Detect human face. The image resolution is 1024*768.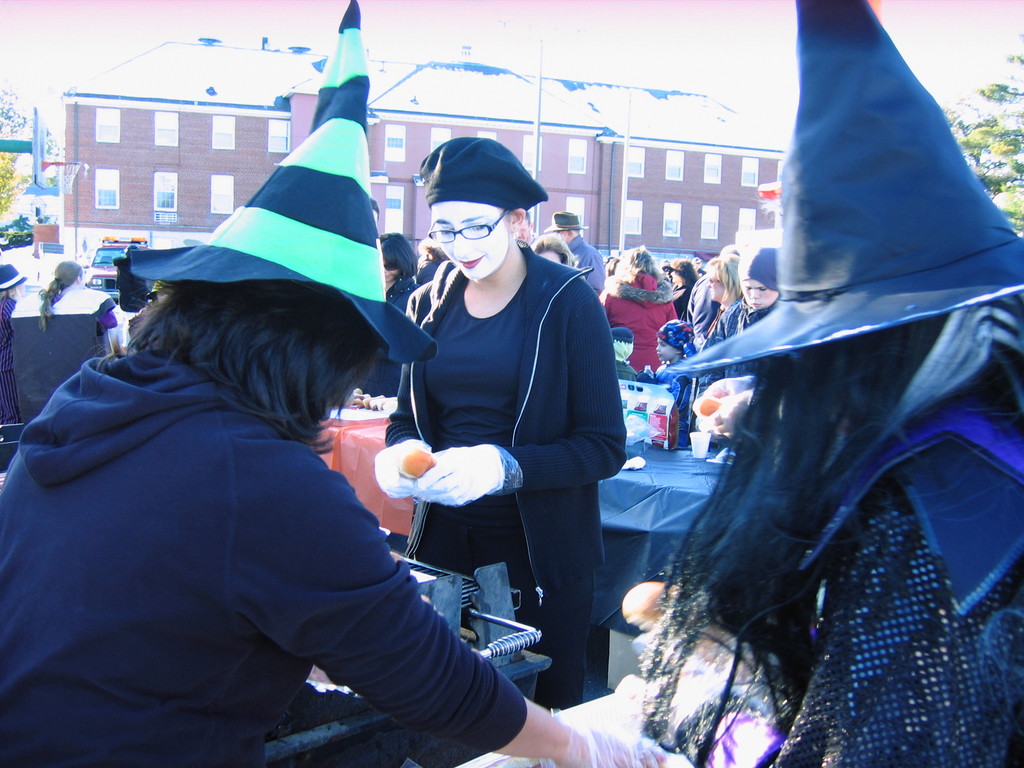
detection(669, 270, 680, 282).
